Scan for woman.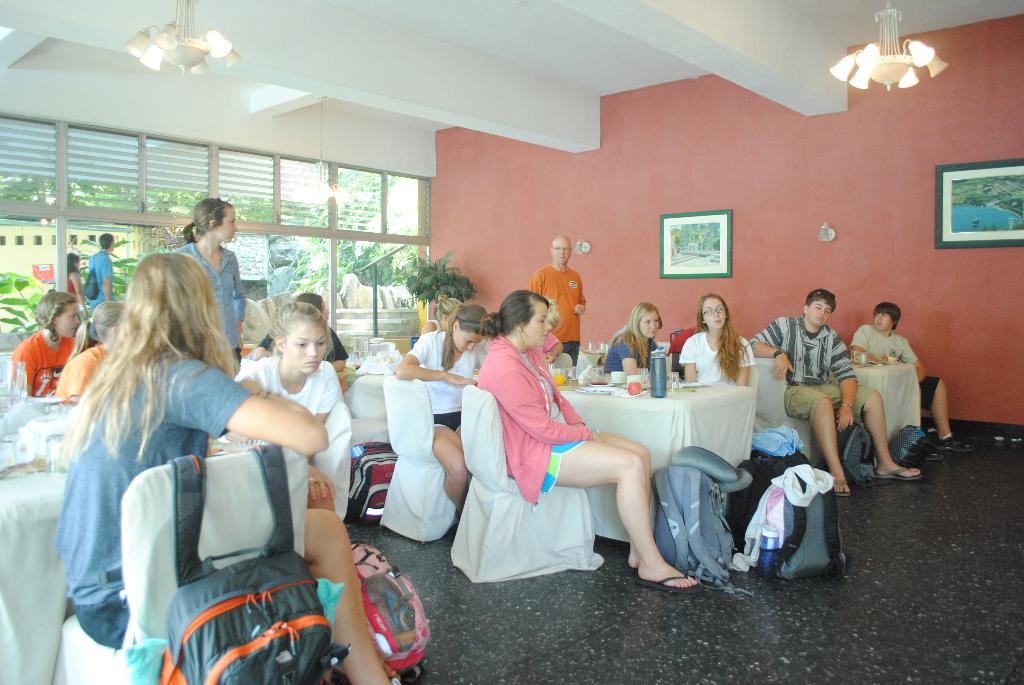
Scan result: 62:248:93:314.
